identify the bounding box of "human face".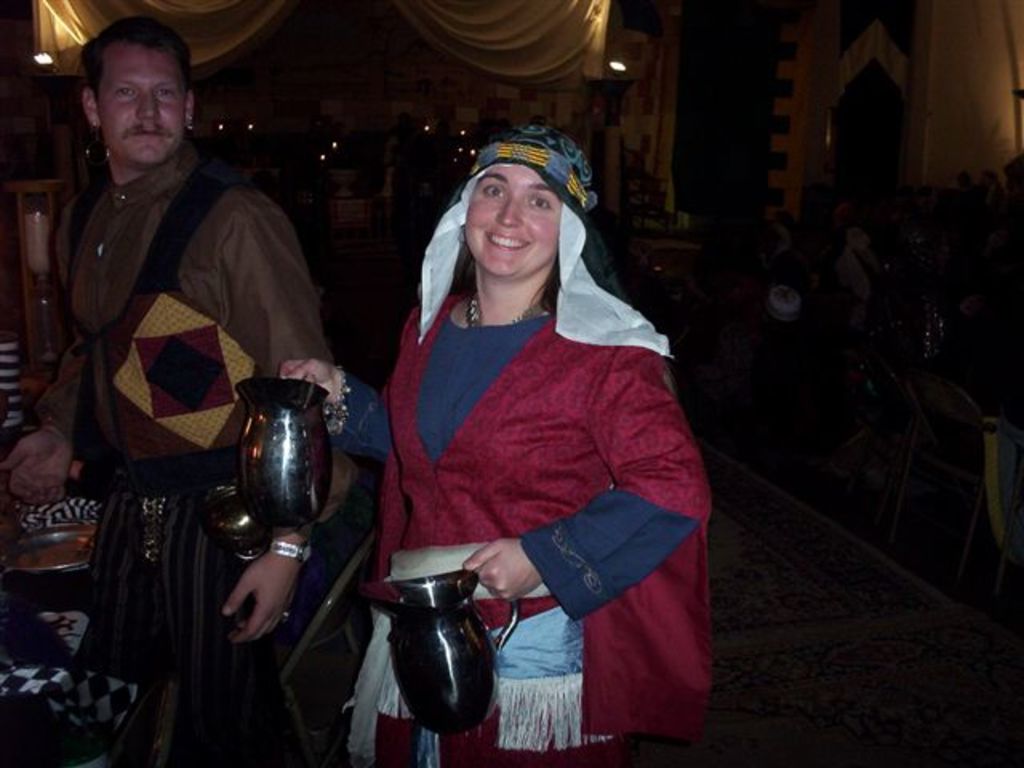
99,48,187,162.
